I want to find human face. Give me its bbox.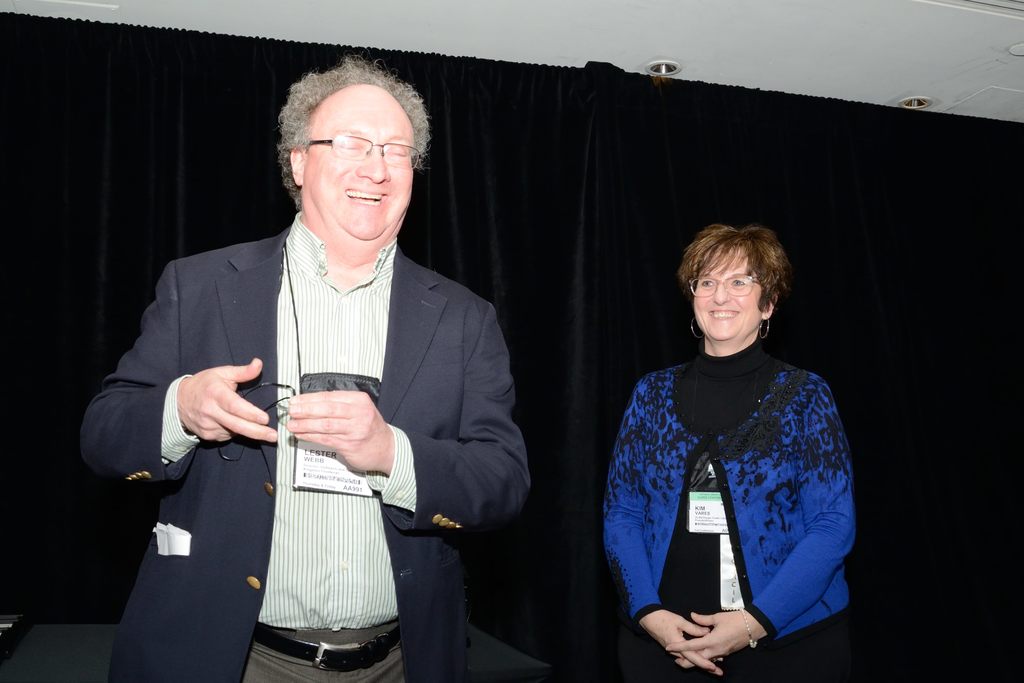
<region>692, 260, 767, 338</region>.
